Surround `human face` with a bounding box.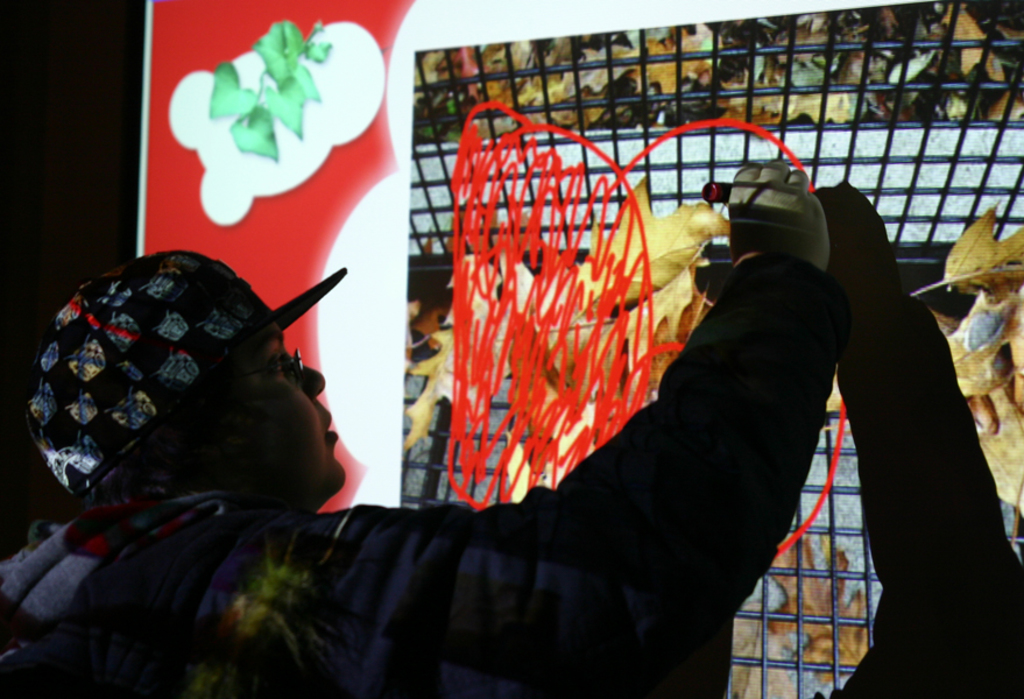
214 323 347 509.
